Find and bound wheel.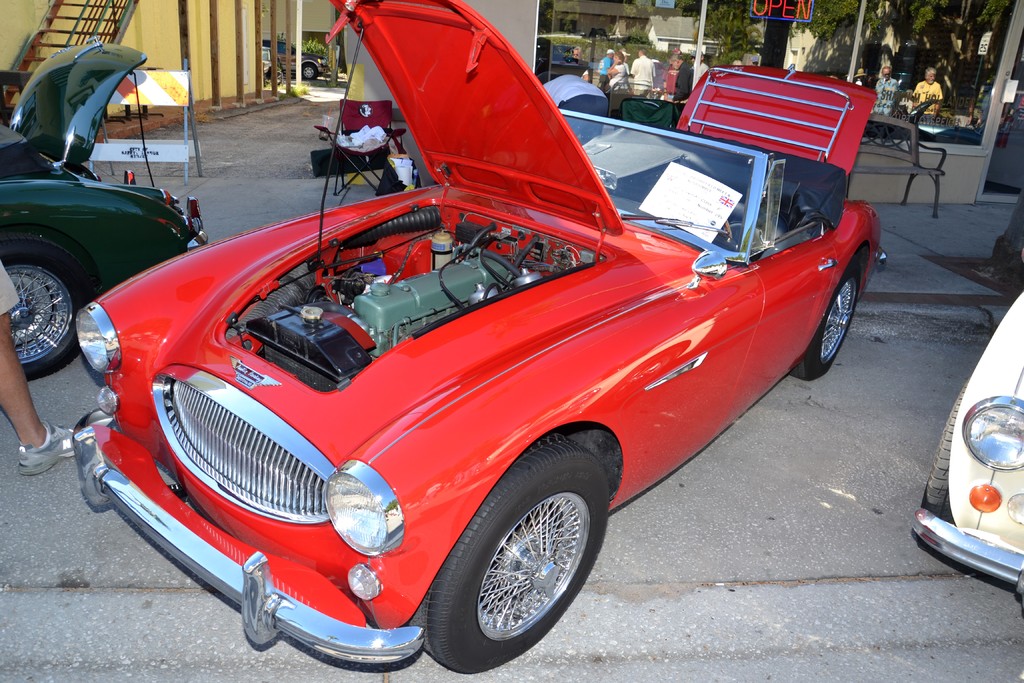
Bound: l=0, t=238, r=99, b=383.
